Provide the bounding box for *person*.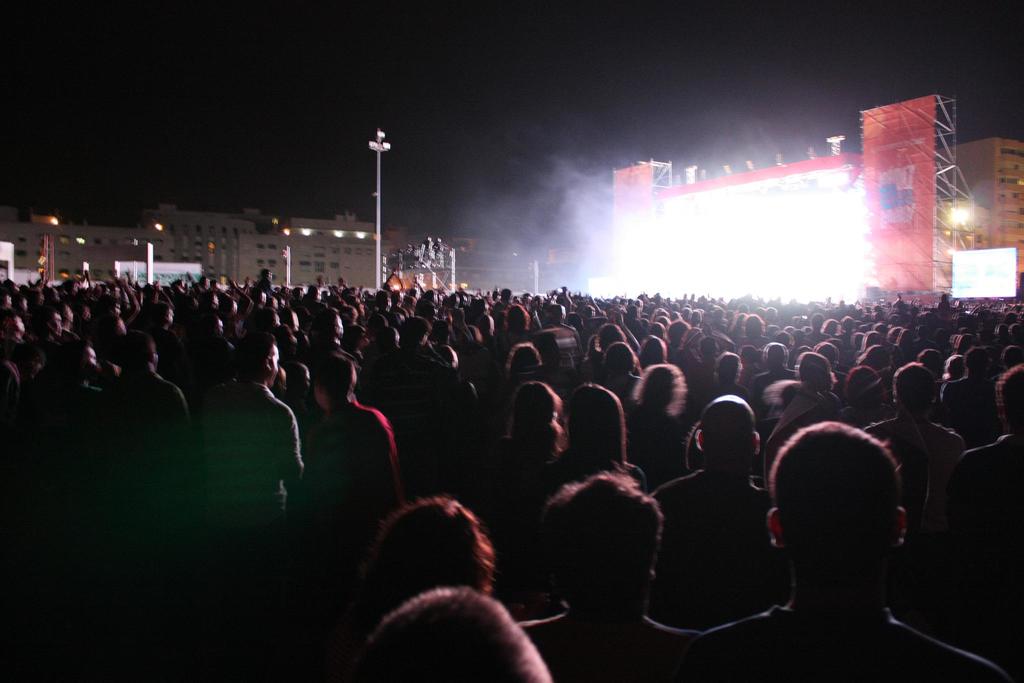
204:331:297:547.
